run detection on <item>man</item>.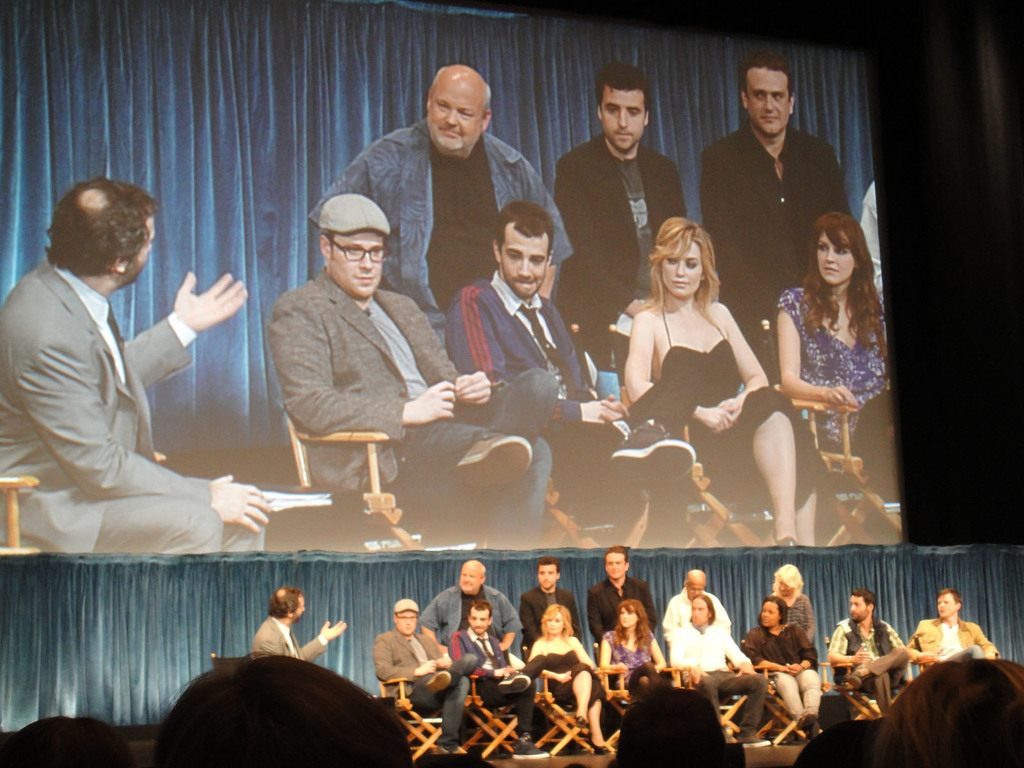
Result: [left=304, top=72, right=573, bottom=396].
